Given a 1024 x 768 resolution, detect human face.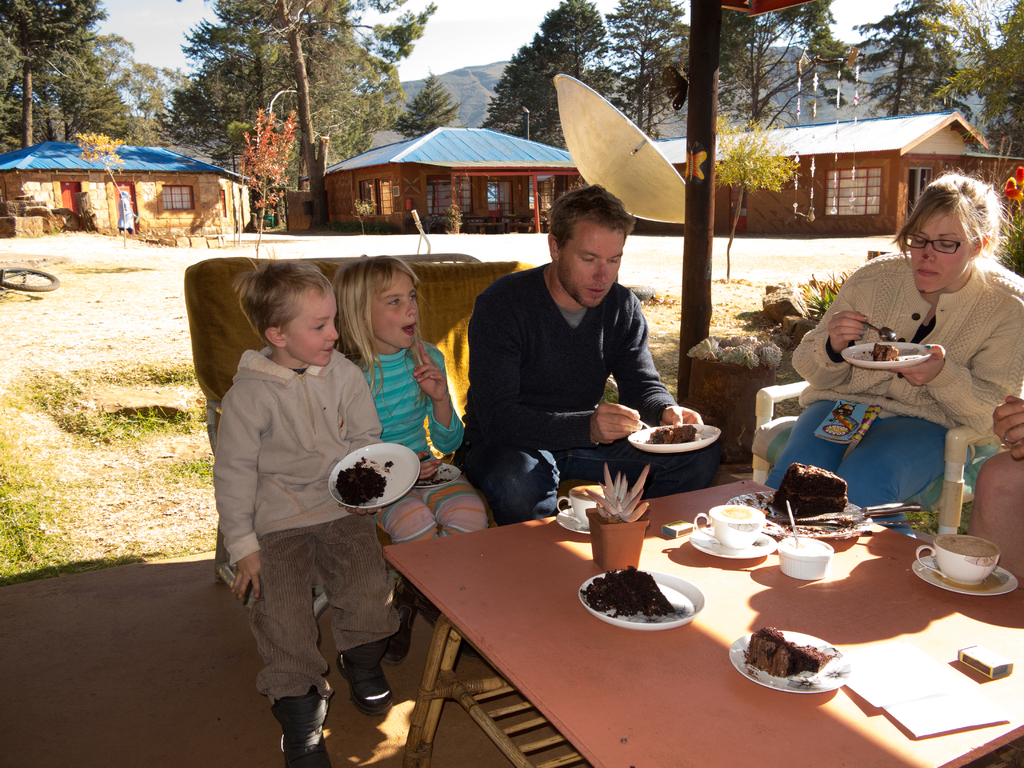
x1=917, y1=210, x2=970, y2=296.
